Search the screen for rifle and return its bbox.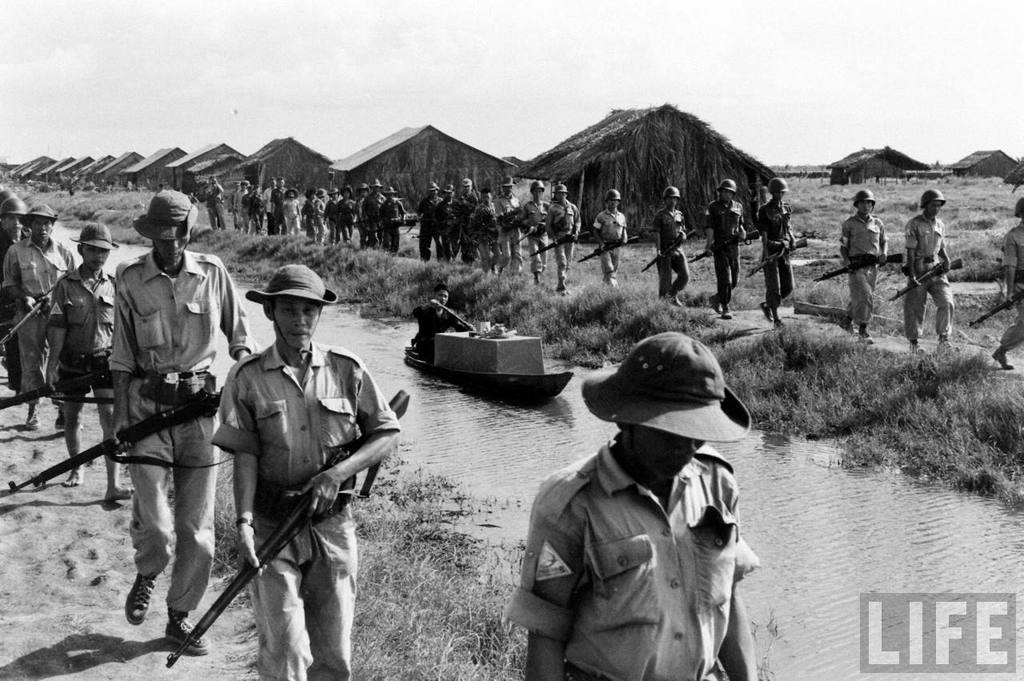
Found: [left=746, top=238, right=807, bottom=277].
